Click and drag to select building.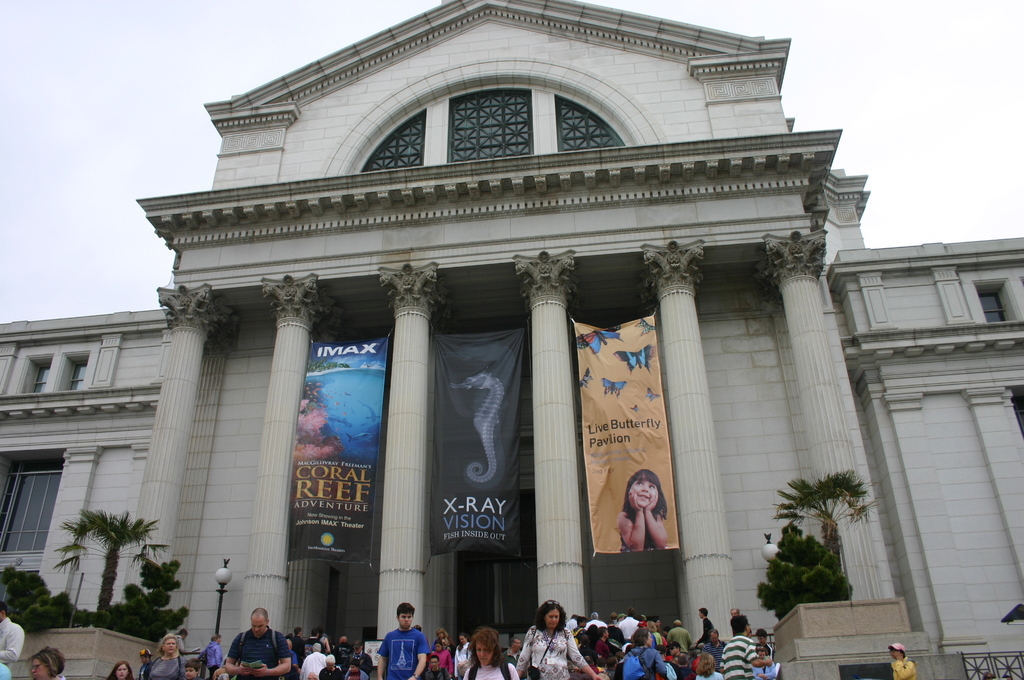
Selection: [0, 0, 1023, 679].
